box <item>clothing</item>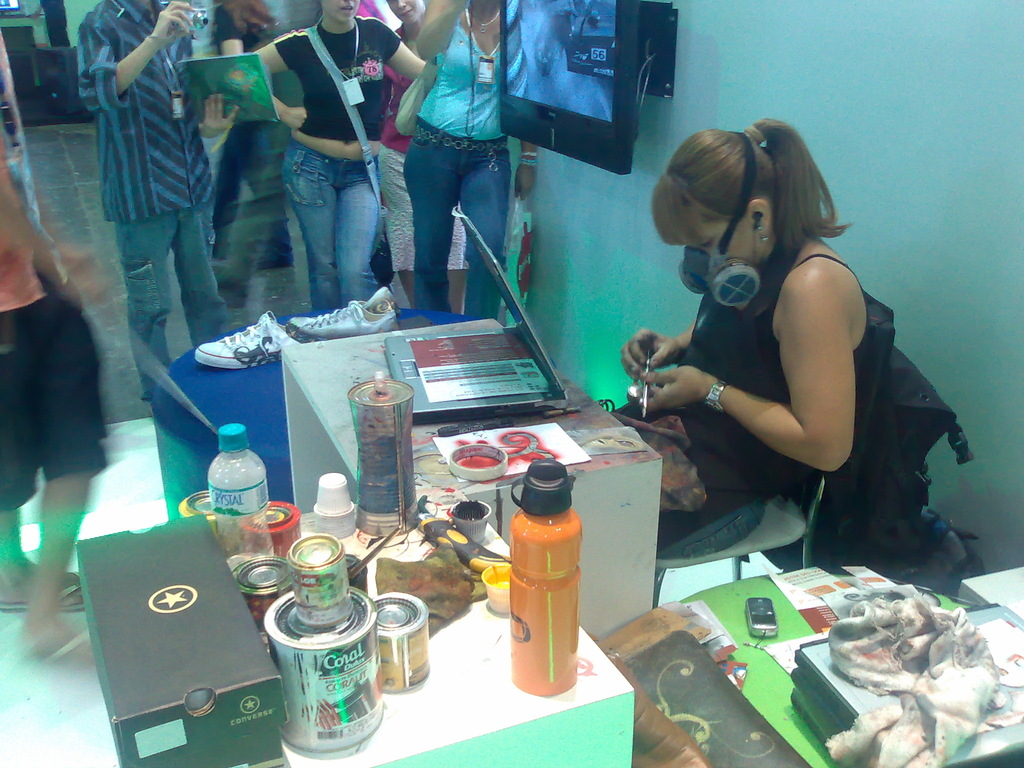
box(77, 1, 216, 215)
